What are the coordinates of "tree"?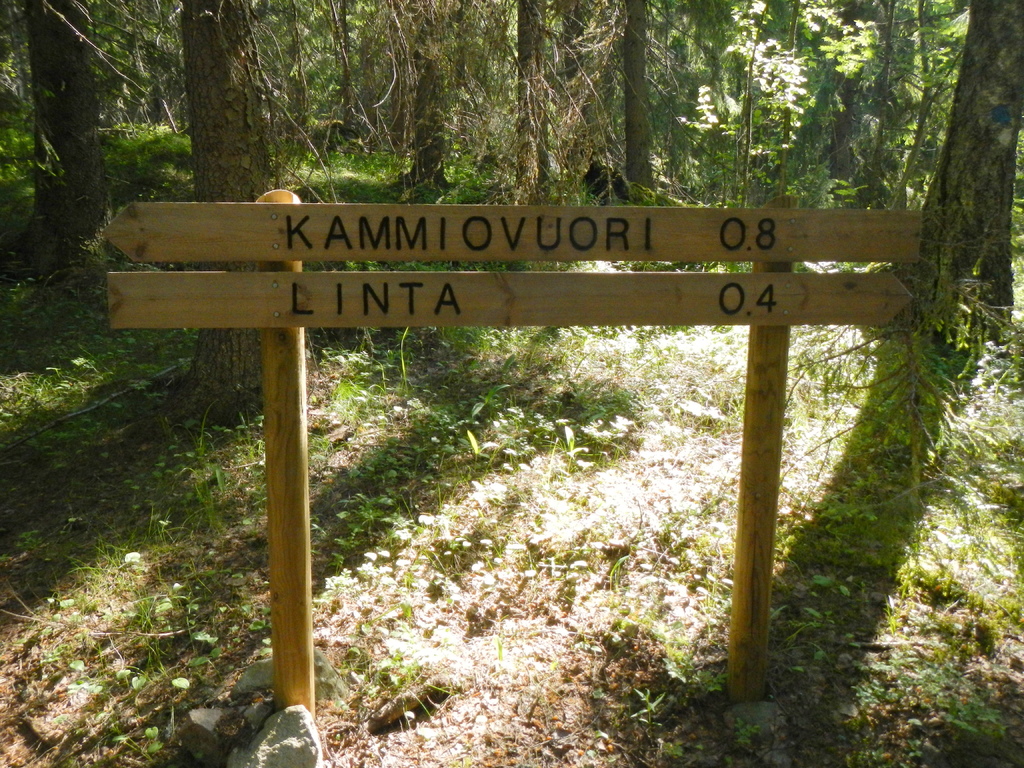
BBox(502, 0, 542, 156).
